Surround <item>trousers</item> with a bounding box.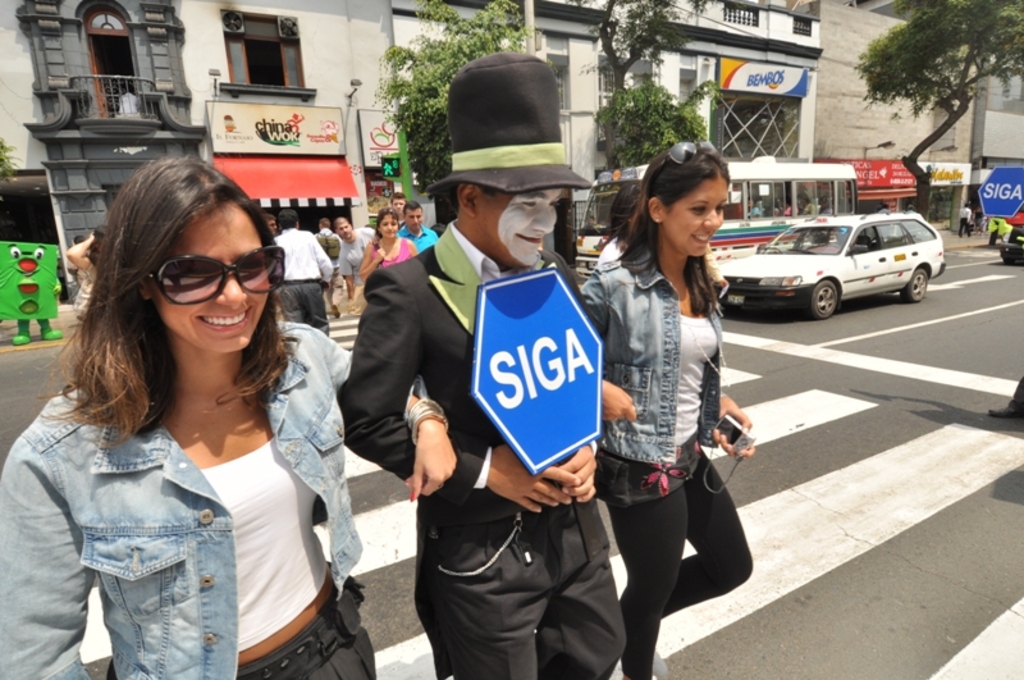
x1=1006 y1=375 x2=1023 y2=414.
